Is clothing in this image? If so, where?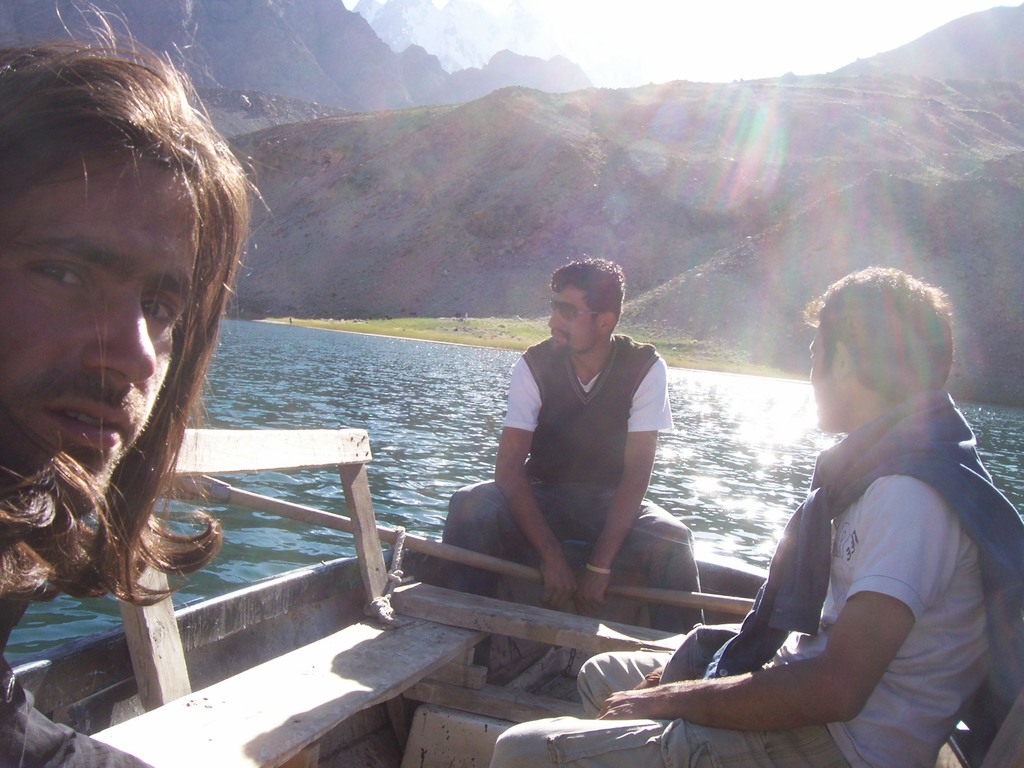
Yes, at bbox(492, 393, 1023, 767).
